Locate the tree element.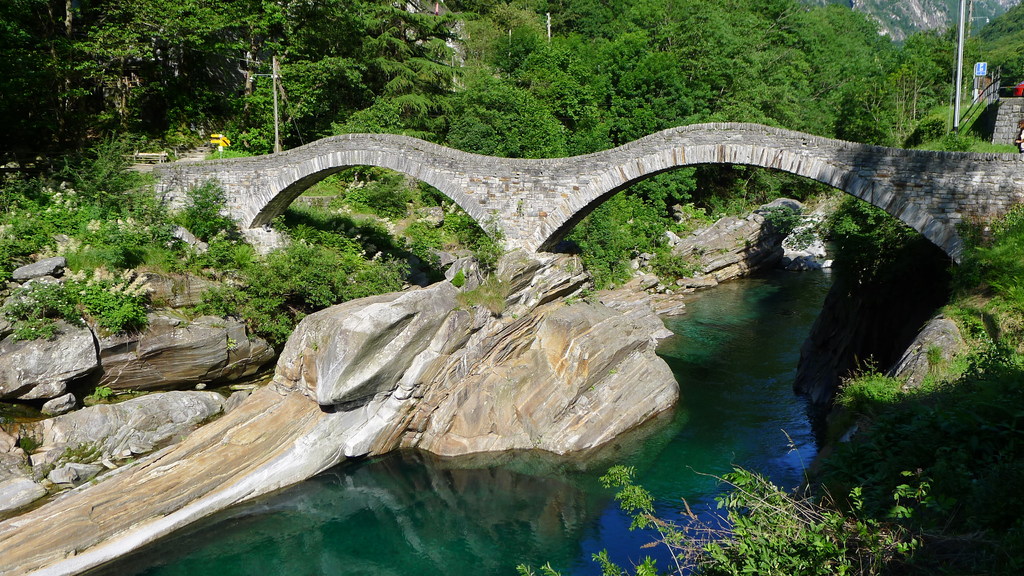
Element bbox: box=[0, 0, 148, 156].
